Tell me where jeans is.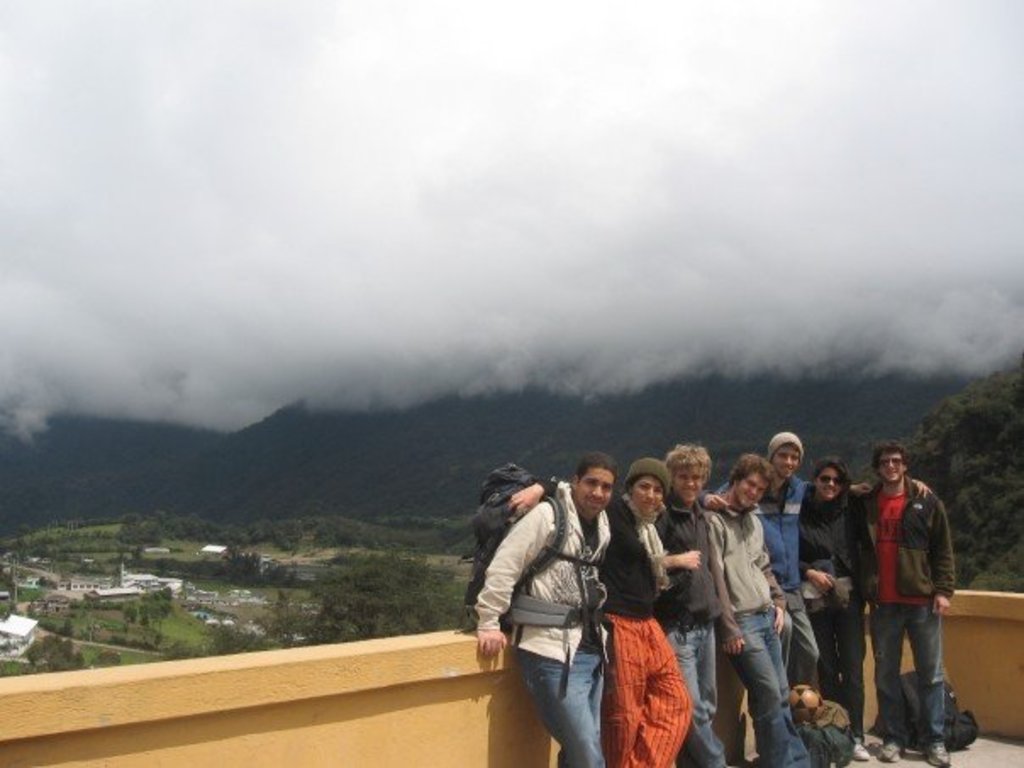
jeans is at 719,605,810,766.
